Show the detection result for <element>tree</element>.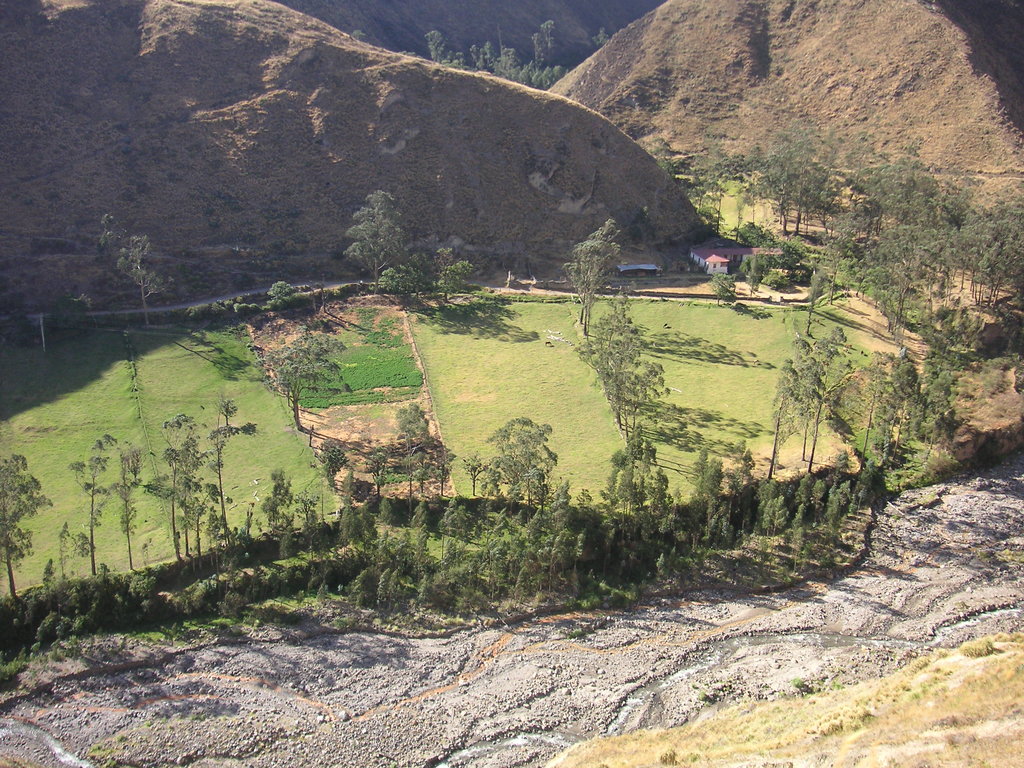
x1=377 y1=260 x2=424 y2=302.
